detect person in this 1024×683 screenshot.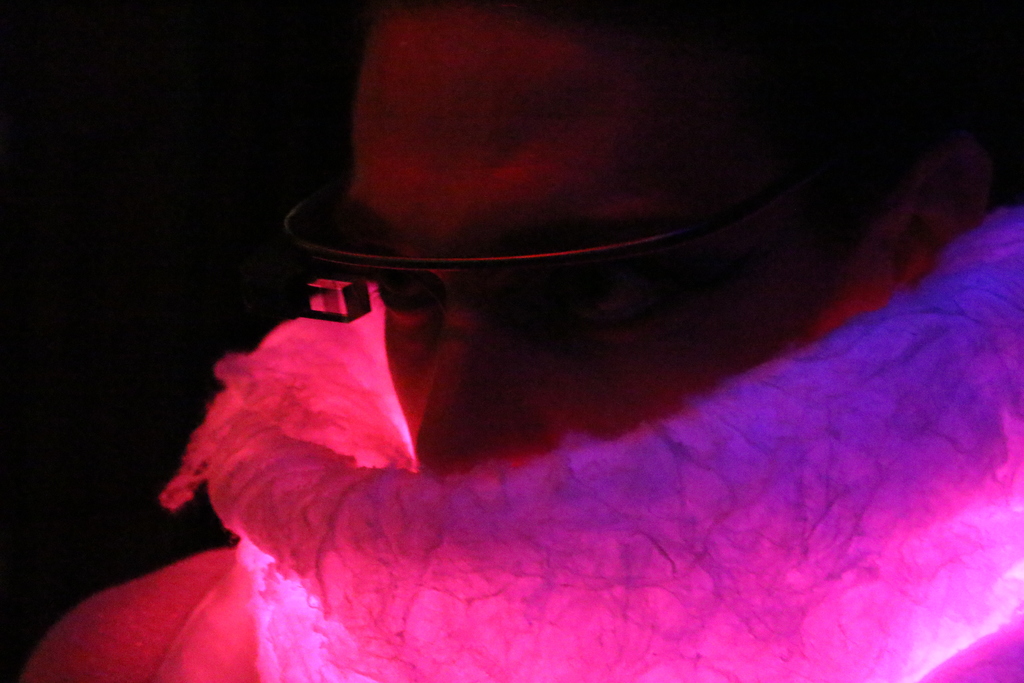
Detection: BBox(43, 40, 1011, 653).
